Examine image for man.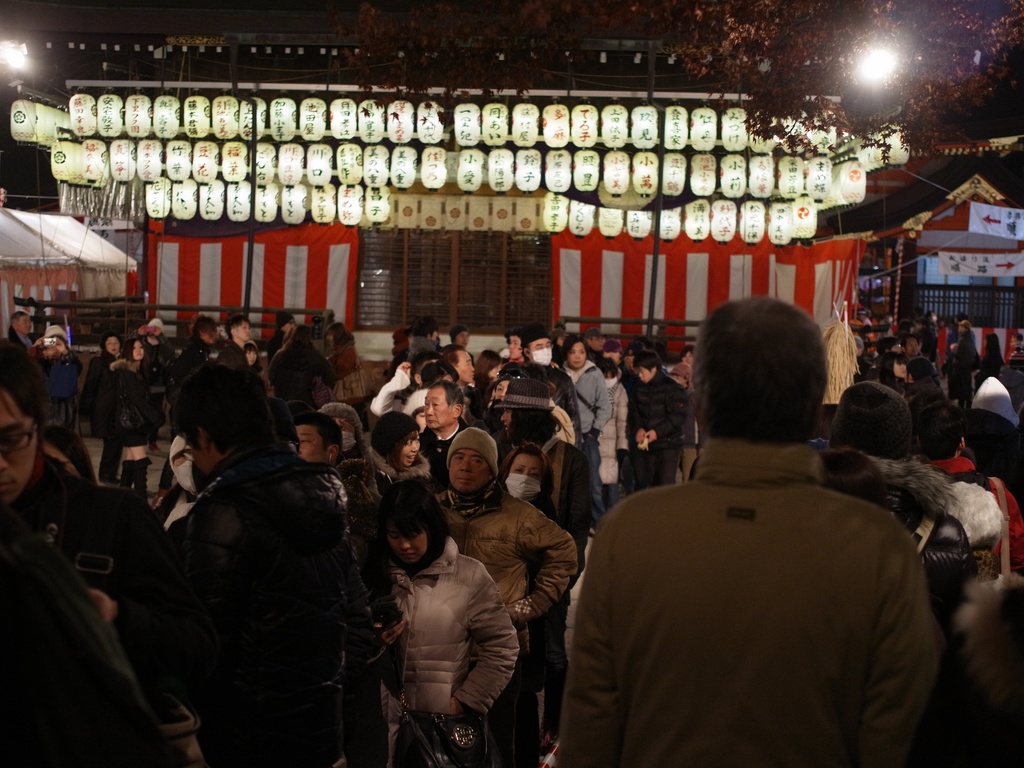
Examination result: (left=435, top=426, right=581, bottom=767).
